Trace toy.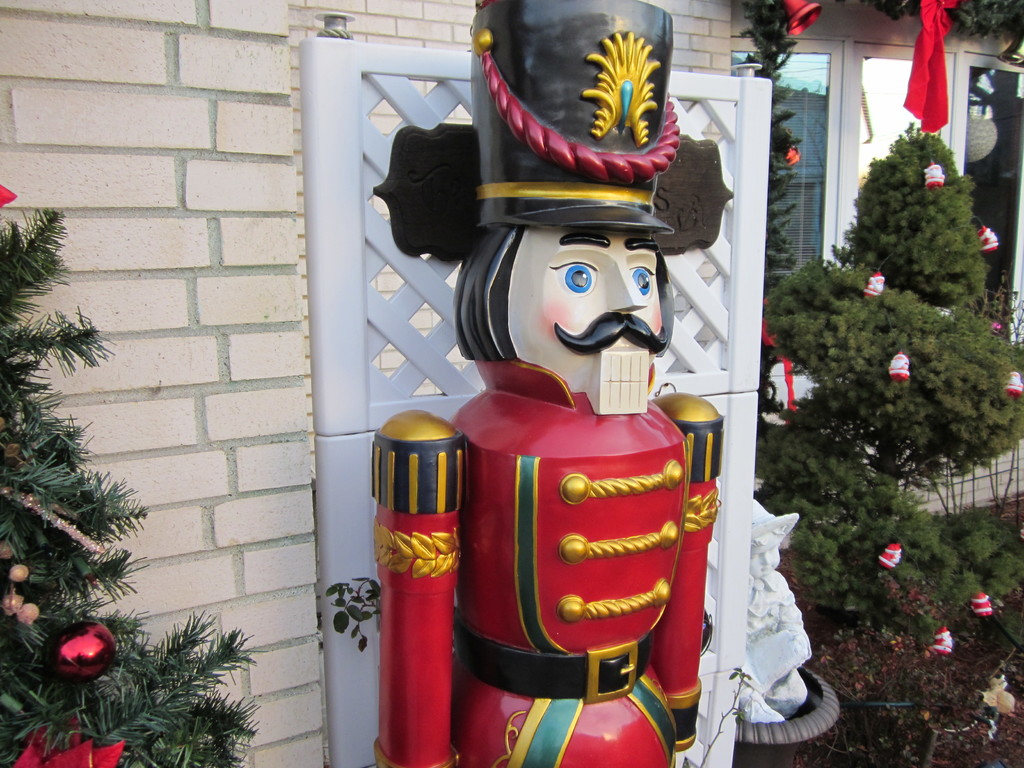
Traced to <box>865,274,880,298</box>.
